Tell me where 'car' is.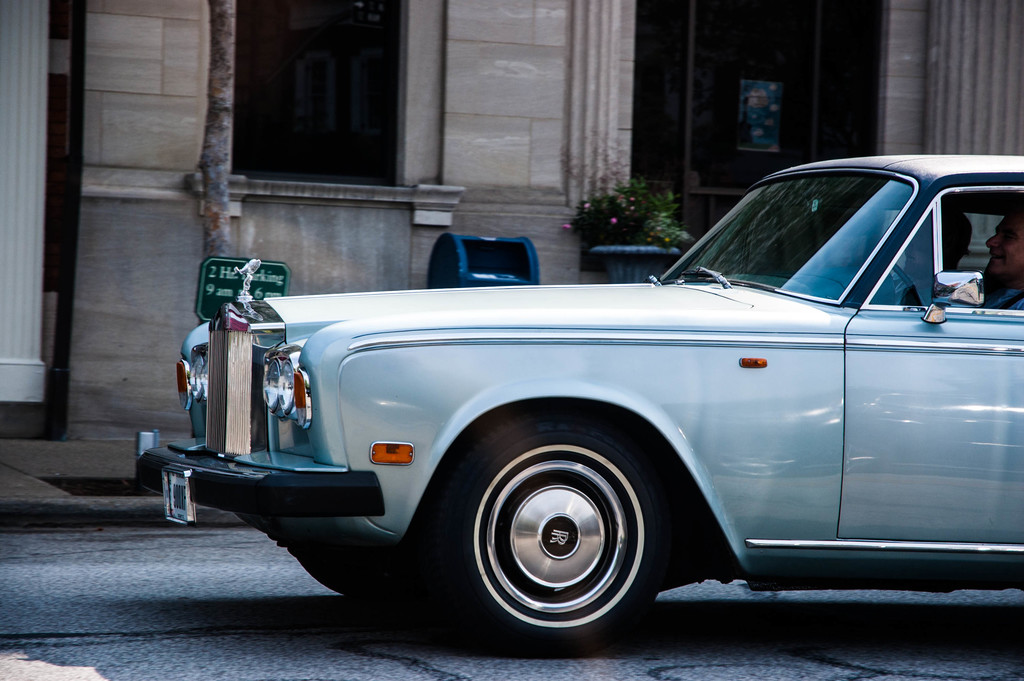
'car' is at box=[138, 152, 1023, 662].
